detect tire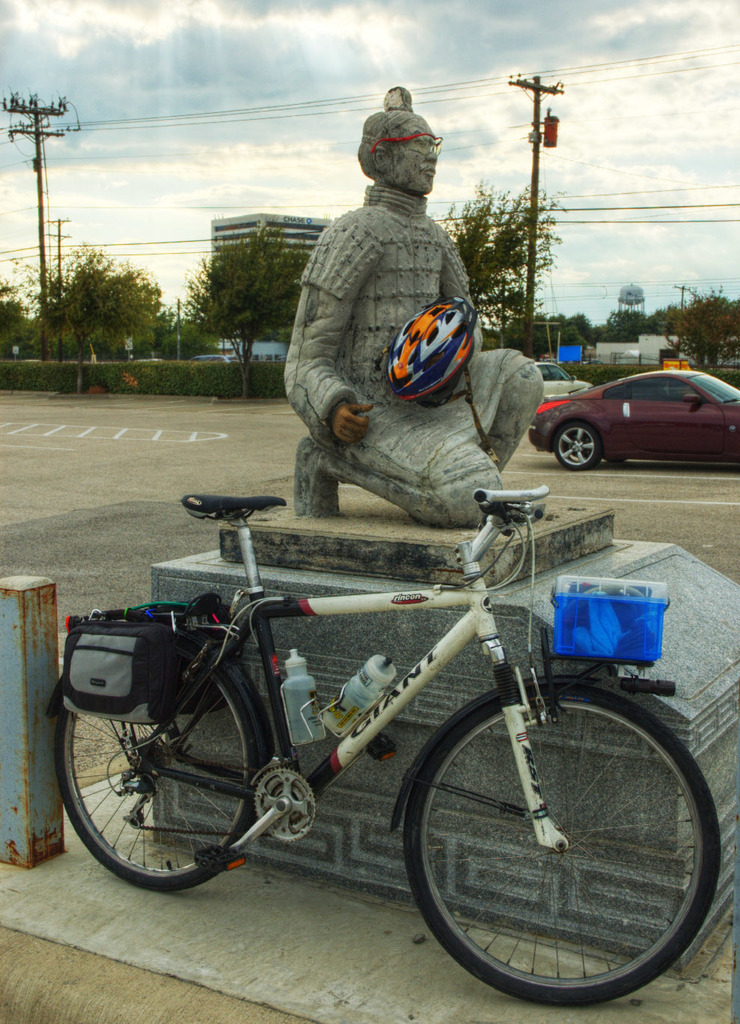
(x1=605, y1=455, x2=628, y2=466)
